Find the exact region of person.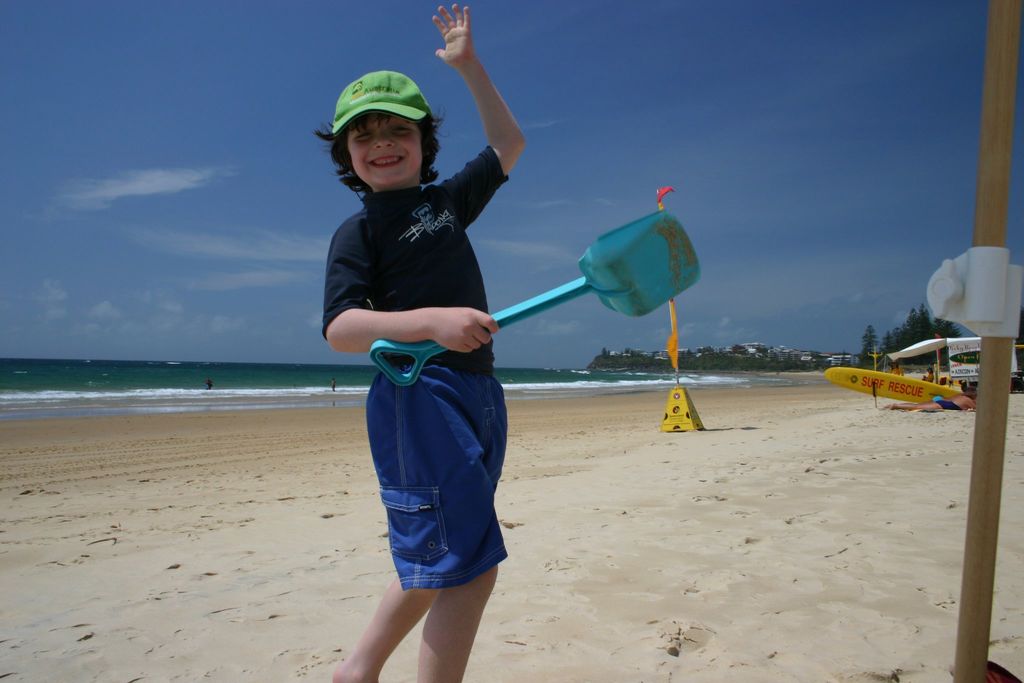
Exact region: 883, 385, 975, 410.
